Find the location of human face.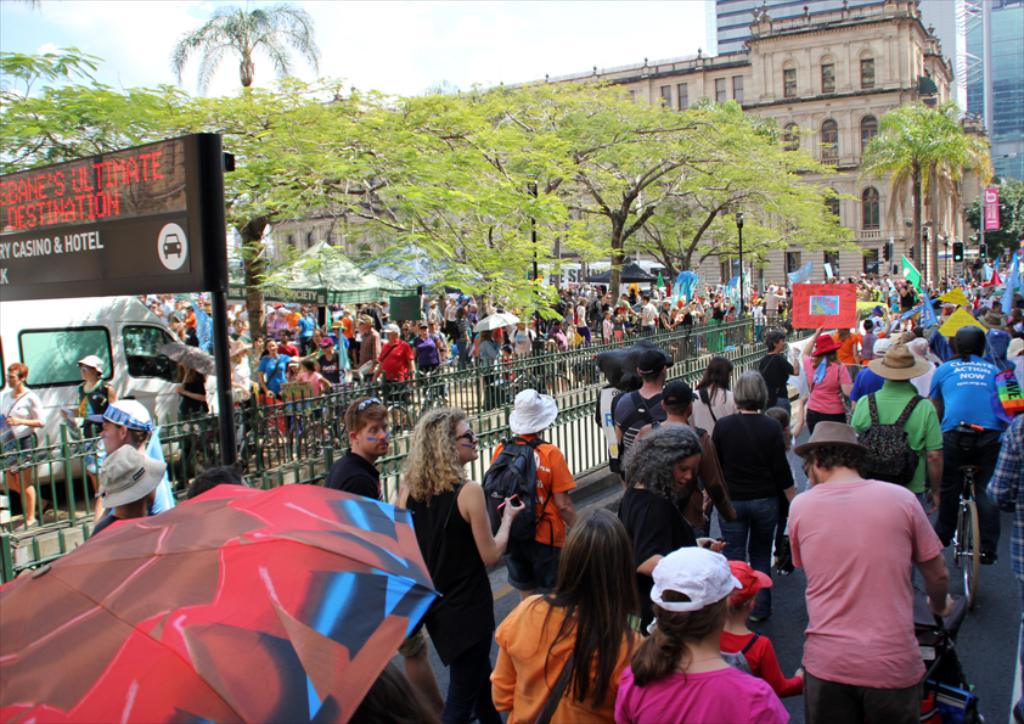
Location: <bbox>103, 422, 122, 453</bbox>.
